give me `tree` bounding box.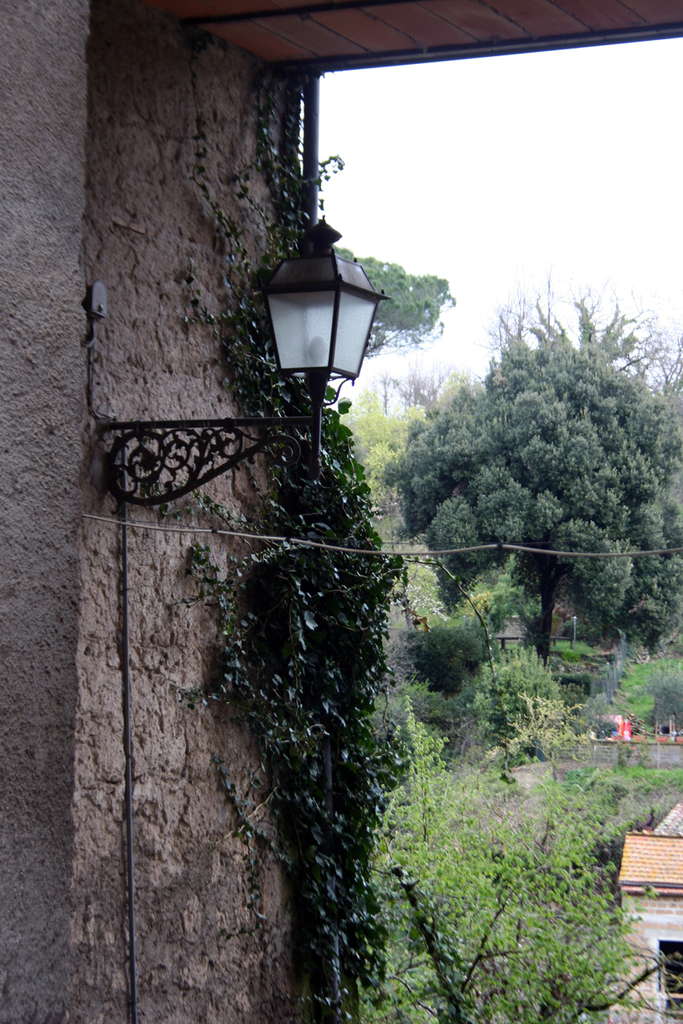
bbox=[415, 275, 665, 700].
